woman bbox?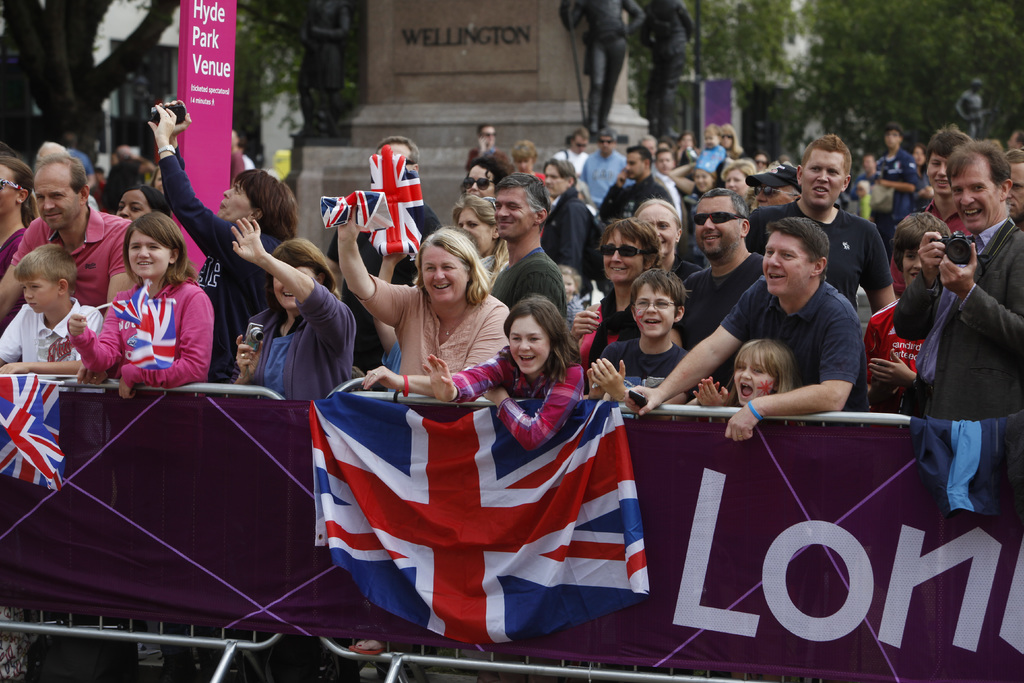
[115, 181, 172, 226]
